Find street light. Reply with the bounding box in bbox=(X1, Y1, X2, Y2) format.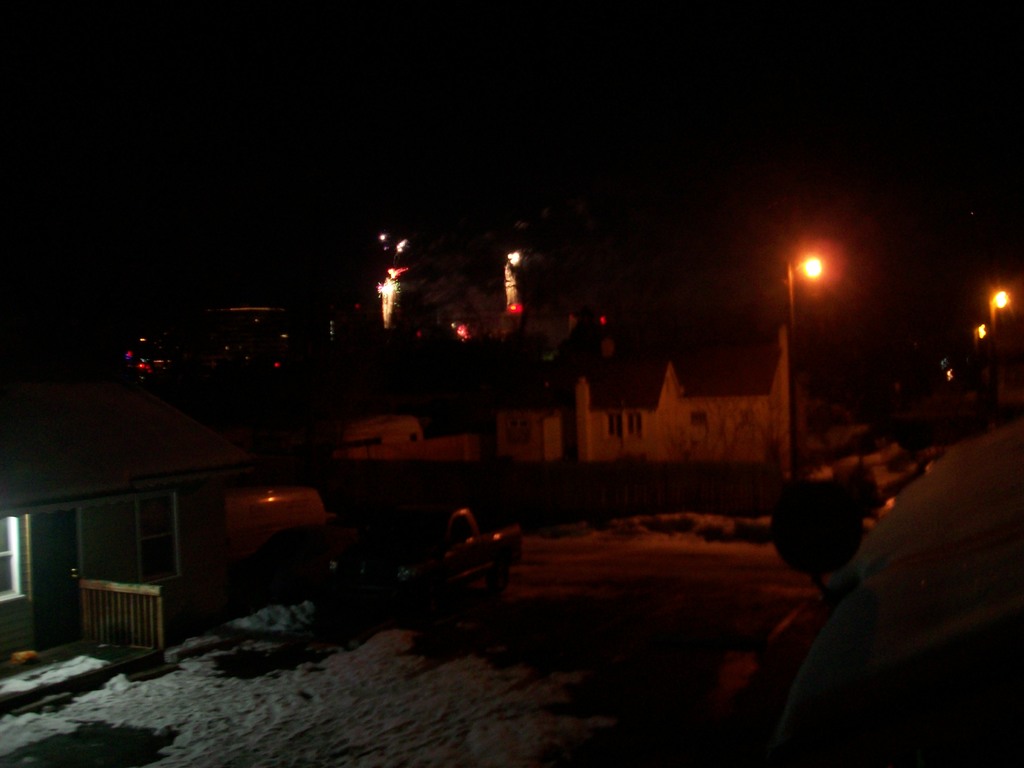
bbox=(777, 253, 829, 483).
